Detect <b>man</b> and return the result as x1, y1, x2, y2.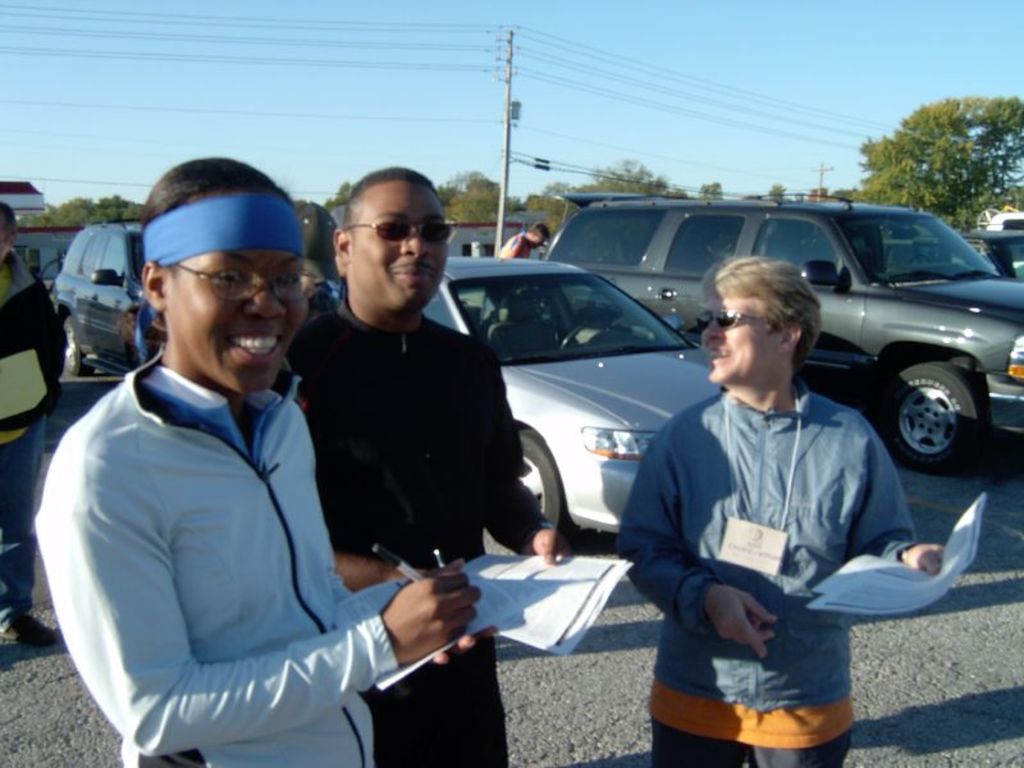
271, 168, 570, 767.
